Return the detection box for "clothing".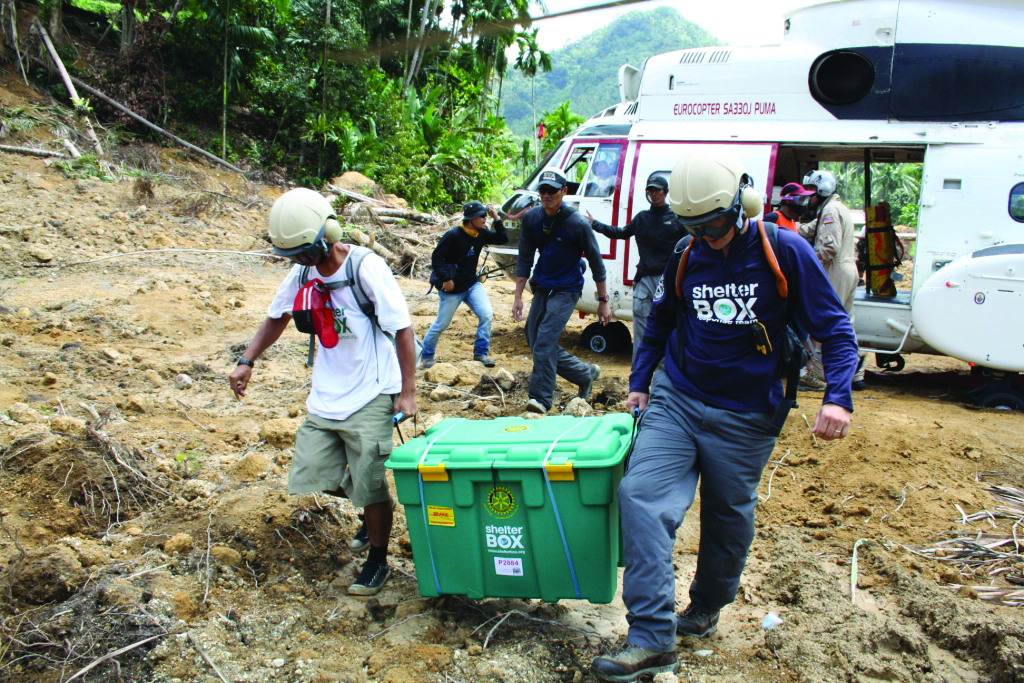
locate(617, 166, 846, 601).
